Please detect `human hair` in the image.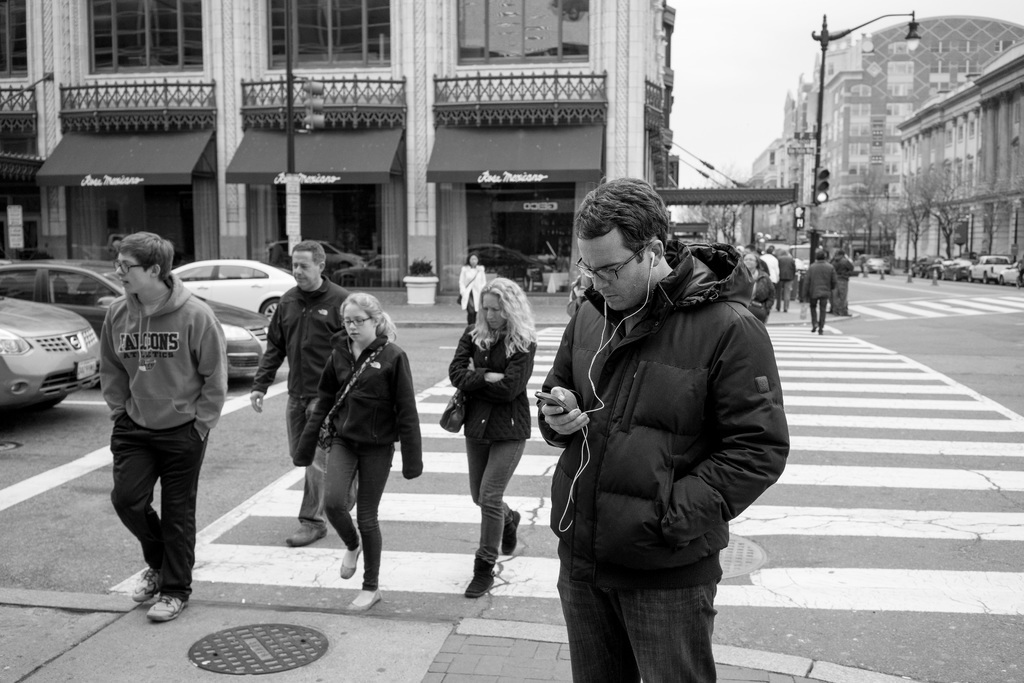
x1=114, y1=233, x2=175, y2=283.
